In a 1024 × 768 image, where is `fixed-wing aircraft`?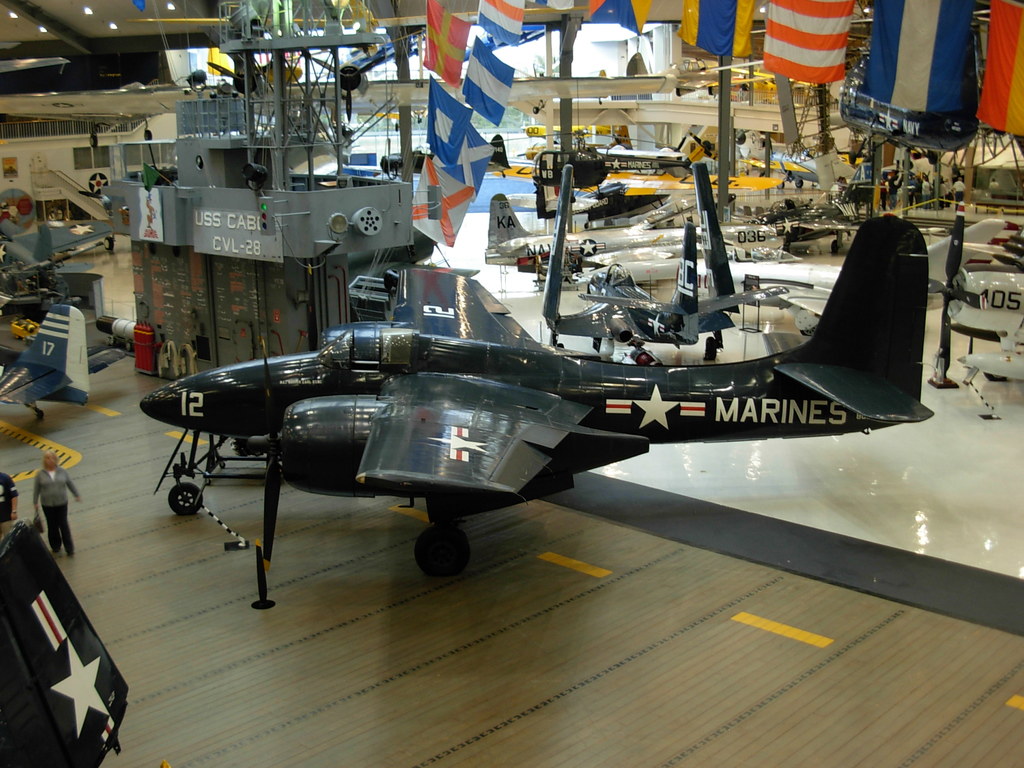
bbox=(0, 185, 120, 278).
